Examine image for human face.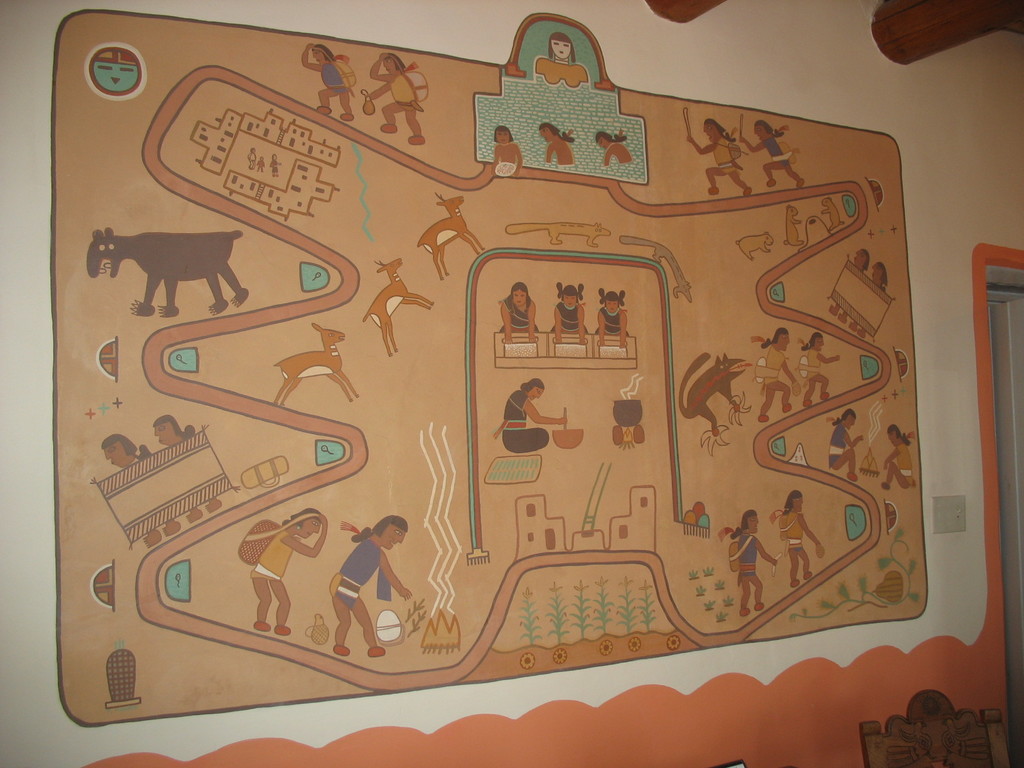
Examination result: BBox(749, 514, 758, 532).
